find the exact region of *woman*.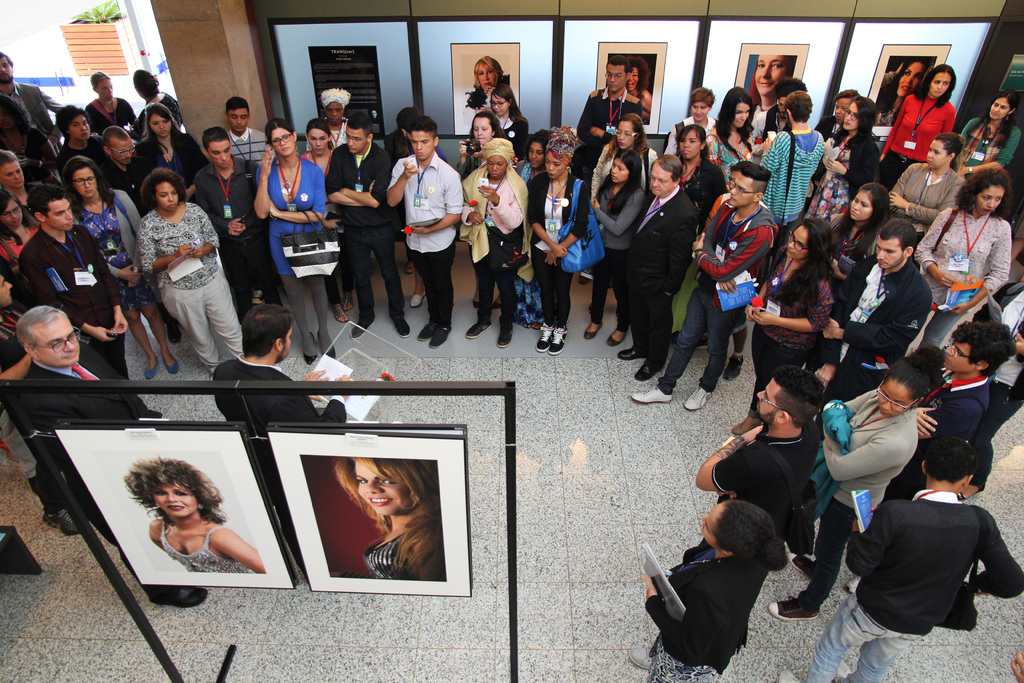
Exact region: x1=732, y1=216, x2=832, y2=431.
